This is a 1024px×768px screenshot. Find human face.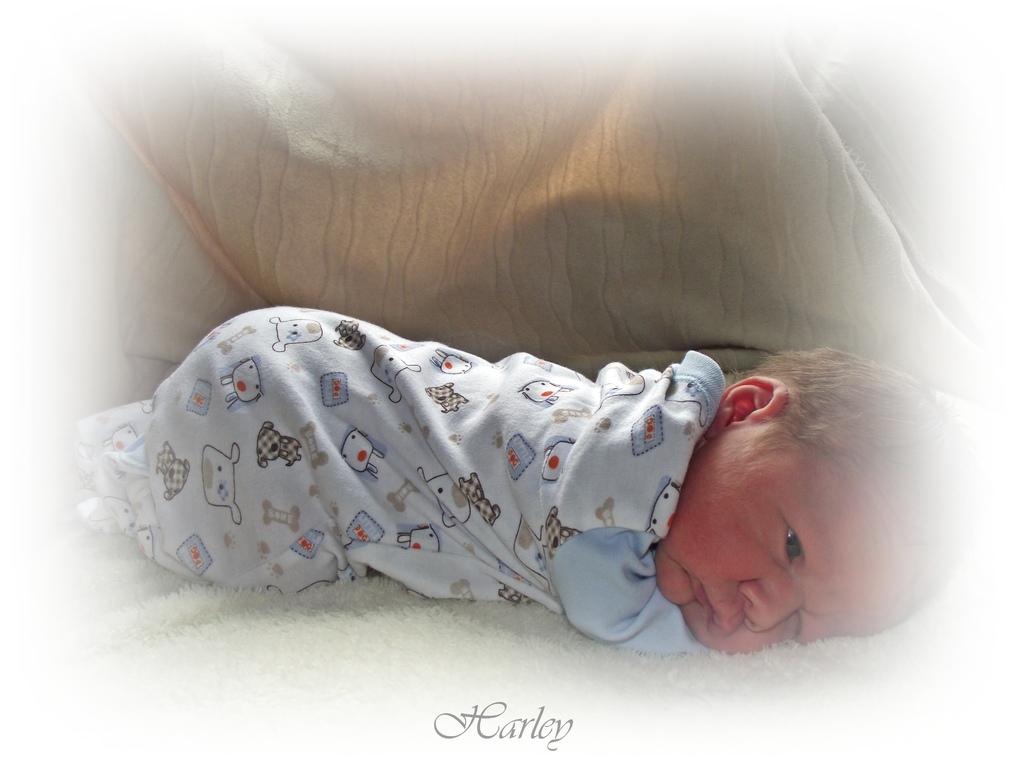
Bounding box: box(654, 426, 936, 660).
